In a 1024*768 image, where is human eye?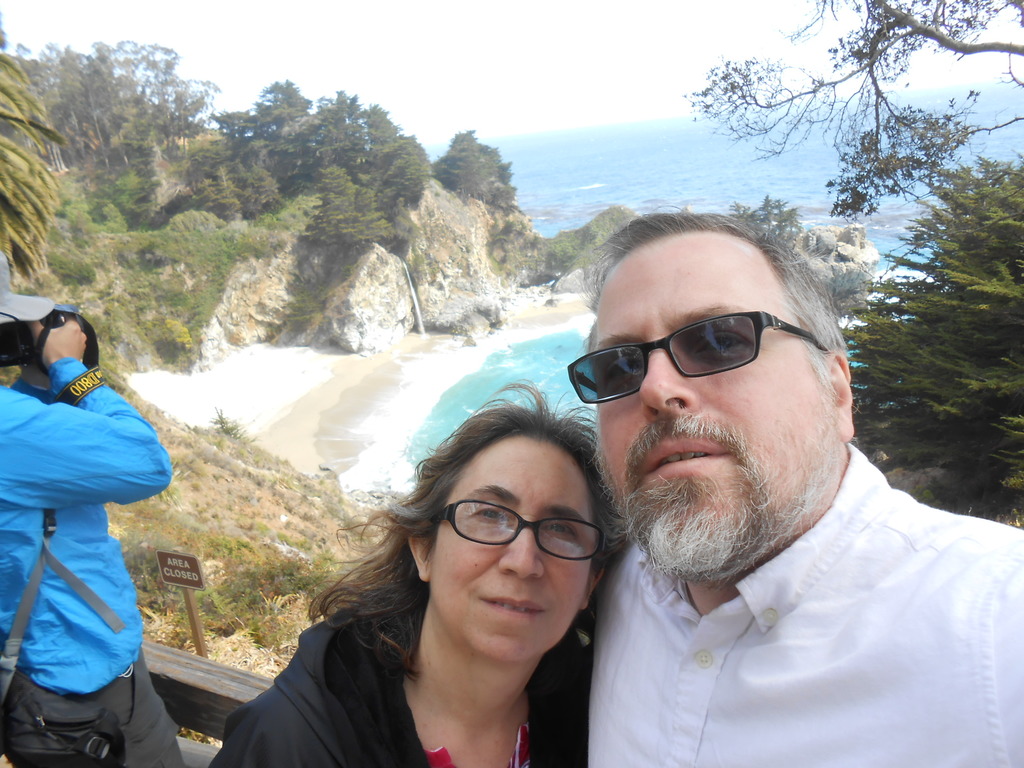
{"left": 544, "top": 512, "right": 577, "bottom": 544}.
